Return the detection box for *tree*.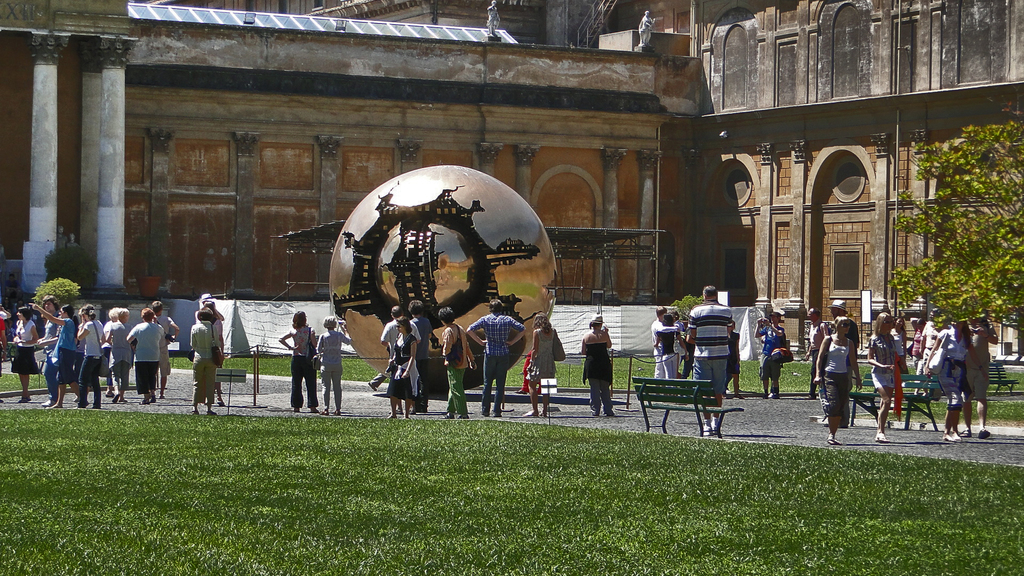
892, 134, 1016, 325.
